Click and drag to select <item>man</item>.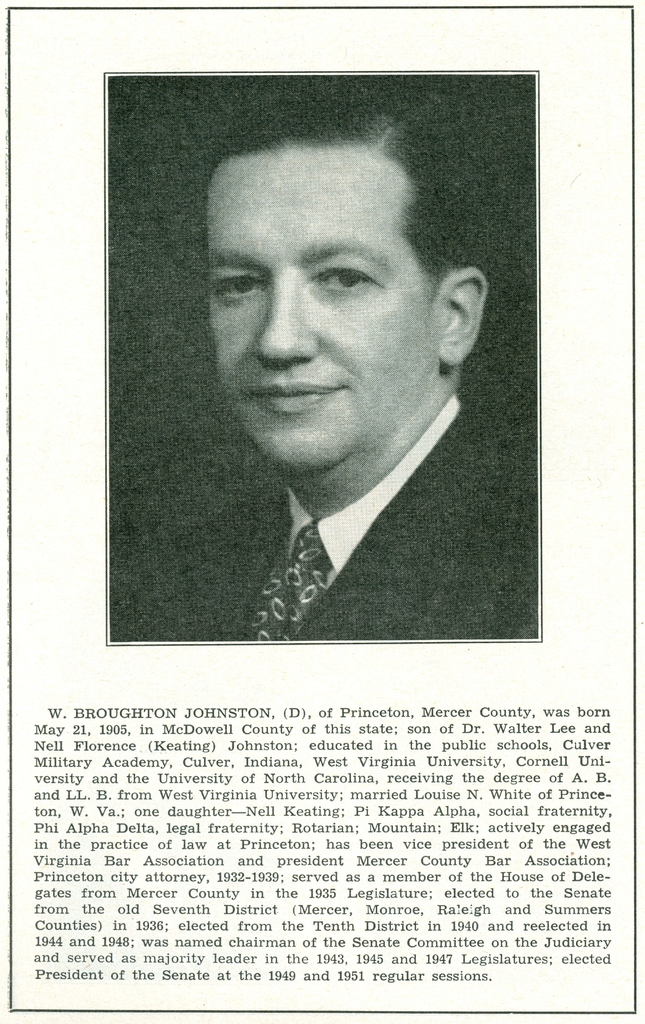
Selection: 152:132:519:656.
